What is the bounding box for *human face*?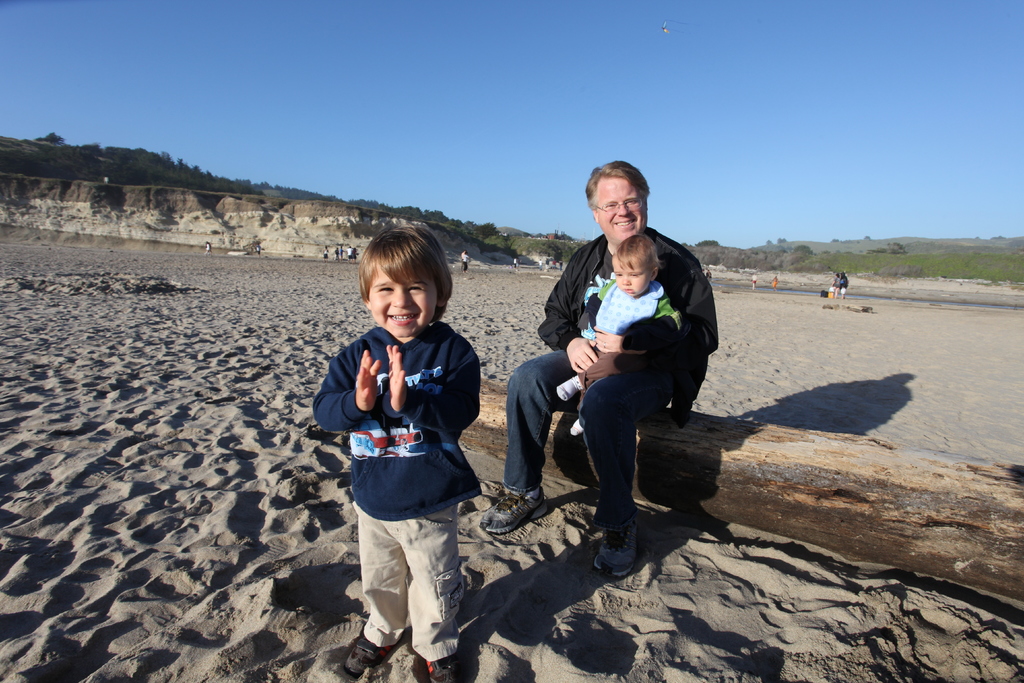
bbox=[596, 177, 645, 247].
